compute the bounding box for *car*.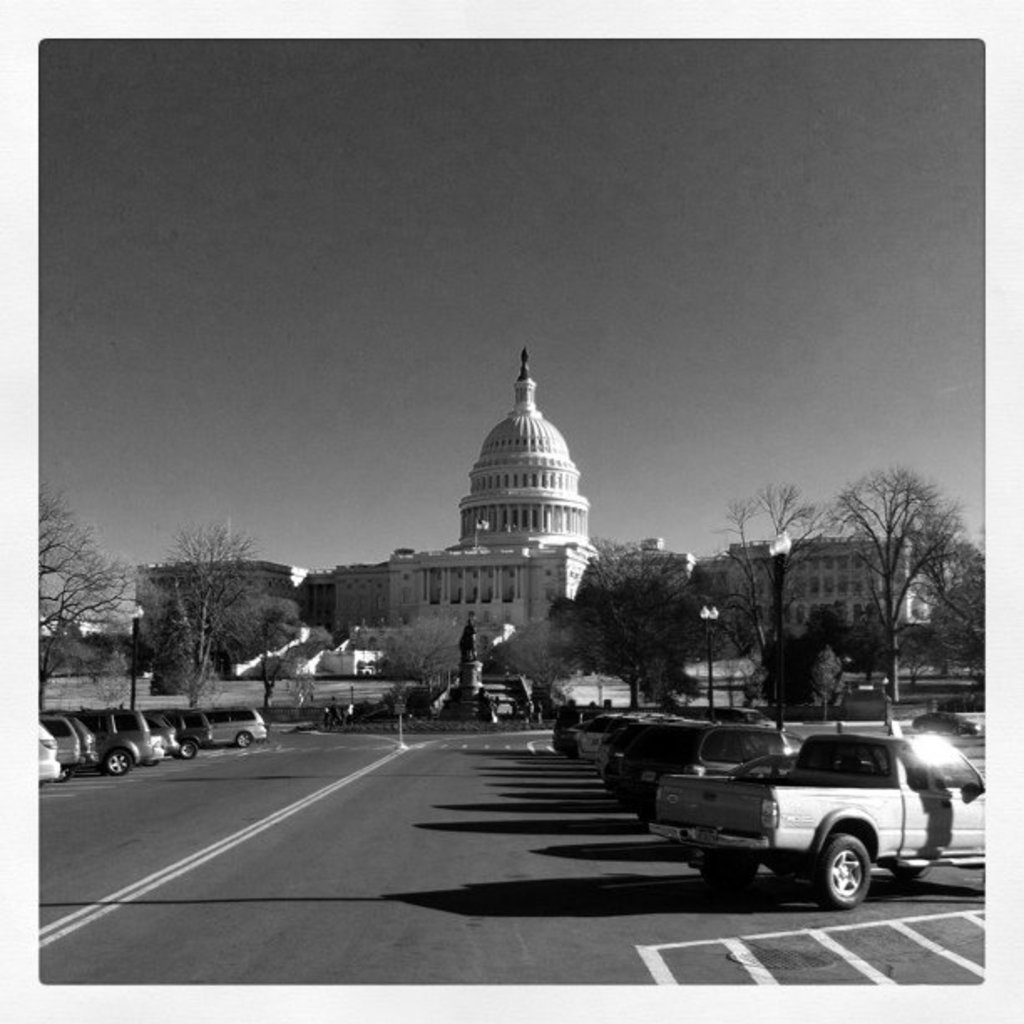
select_region(562, 709, 622, 750).
